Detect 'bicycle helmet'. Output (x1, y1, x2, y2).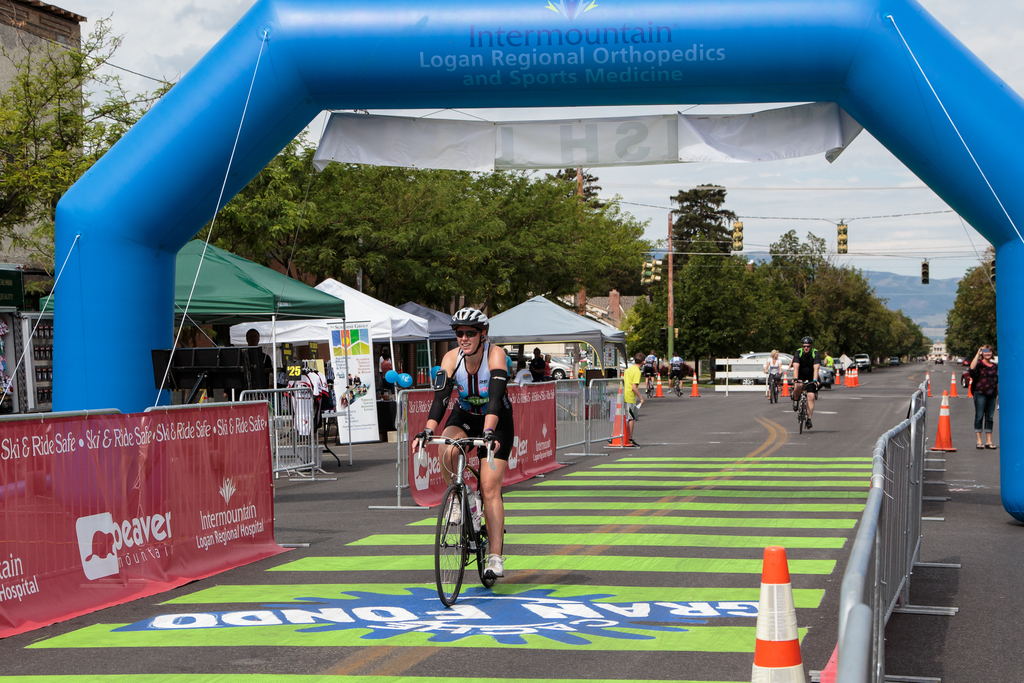
(455, 308, 490, 324).
